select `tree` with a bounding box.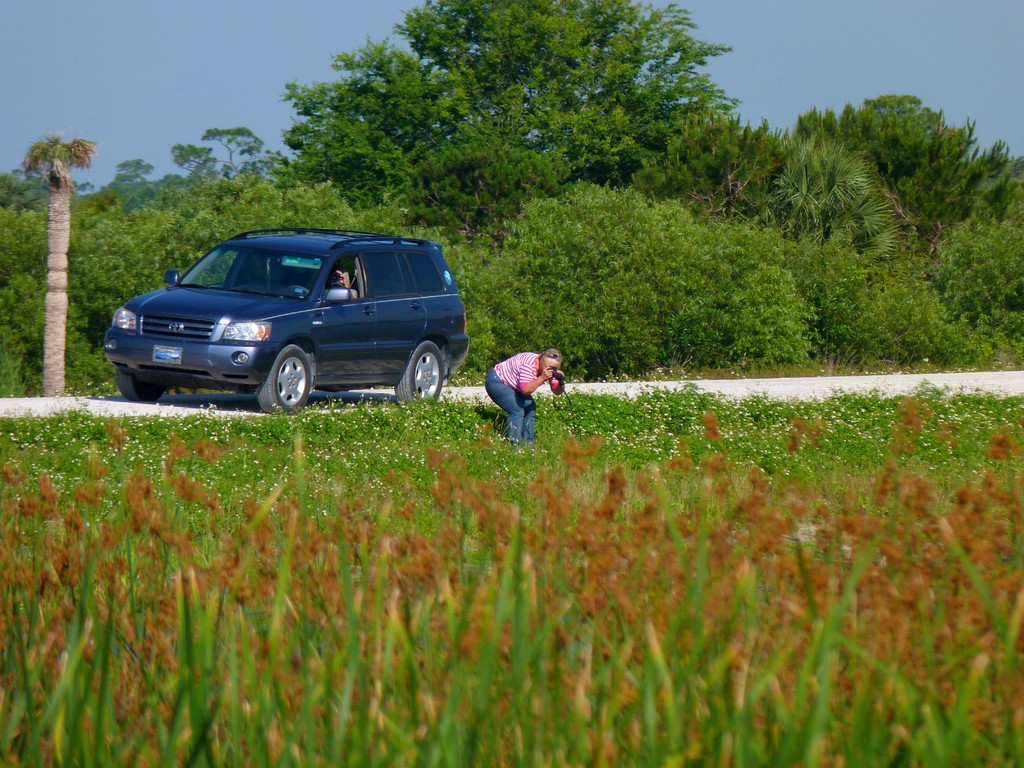
[left=794, top=241, right=909, bottom=362].
